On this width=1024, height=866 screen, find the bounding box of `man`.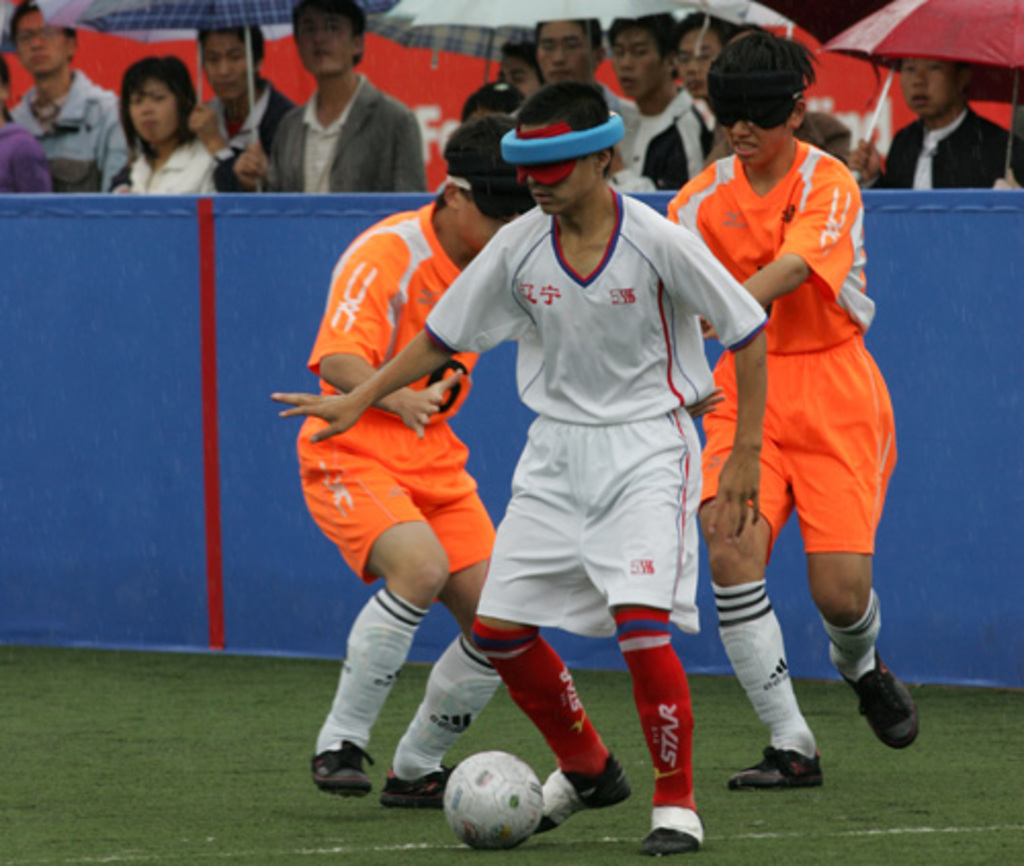
Bounding box: 666:25:922:792.
